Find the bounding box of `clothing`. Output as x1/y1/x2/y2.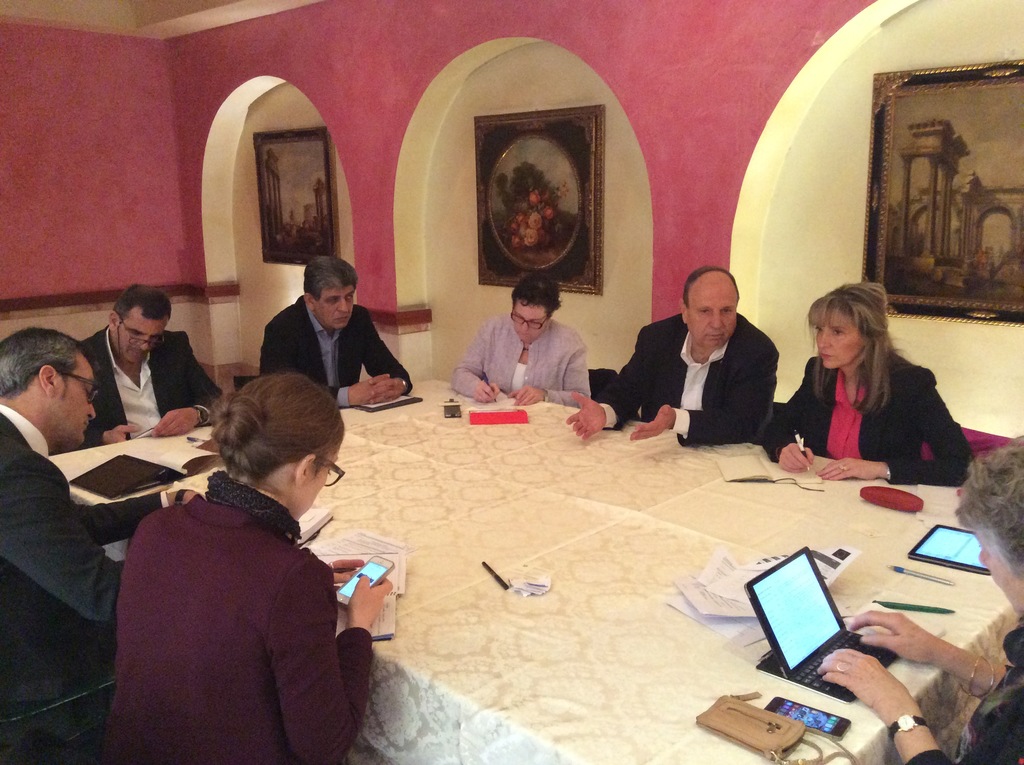
899/622/1023/764.
